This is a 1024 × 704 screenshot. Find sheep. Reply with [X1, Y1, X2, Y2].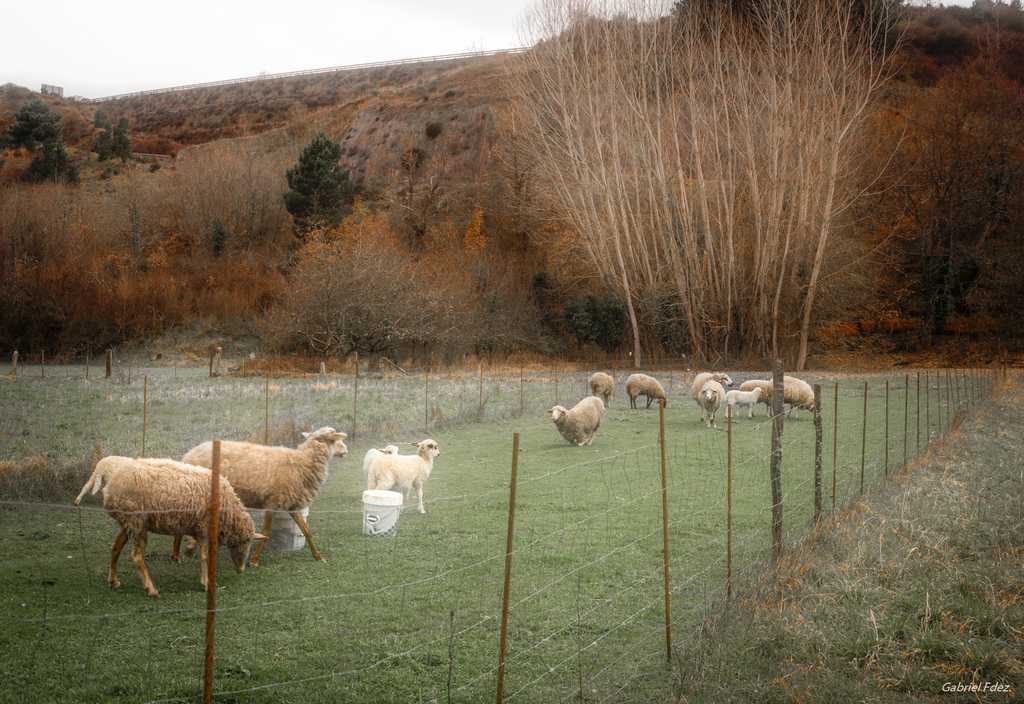
[75, 457, 223, 509].
